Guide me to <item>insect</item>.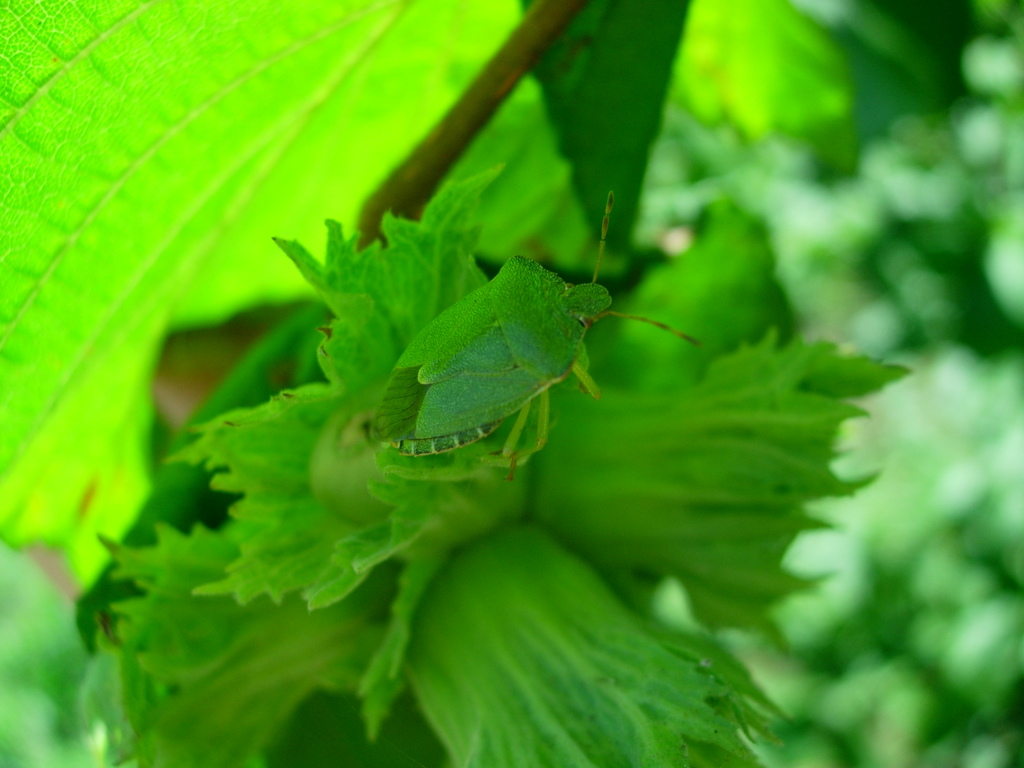
Guidance: locate(367, 193, 701, 460).
